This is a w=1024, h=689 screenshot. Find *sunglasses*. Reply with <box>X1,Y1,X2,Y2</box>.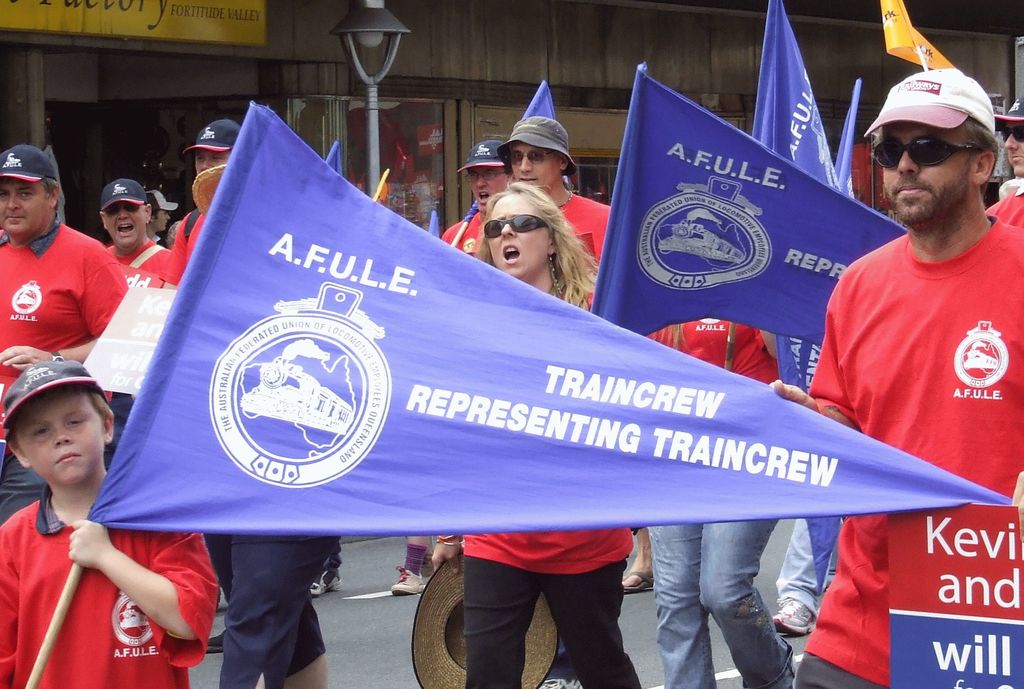
<box>871,125,981,170</box>.
